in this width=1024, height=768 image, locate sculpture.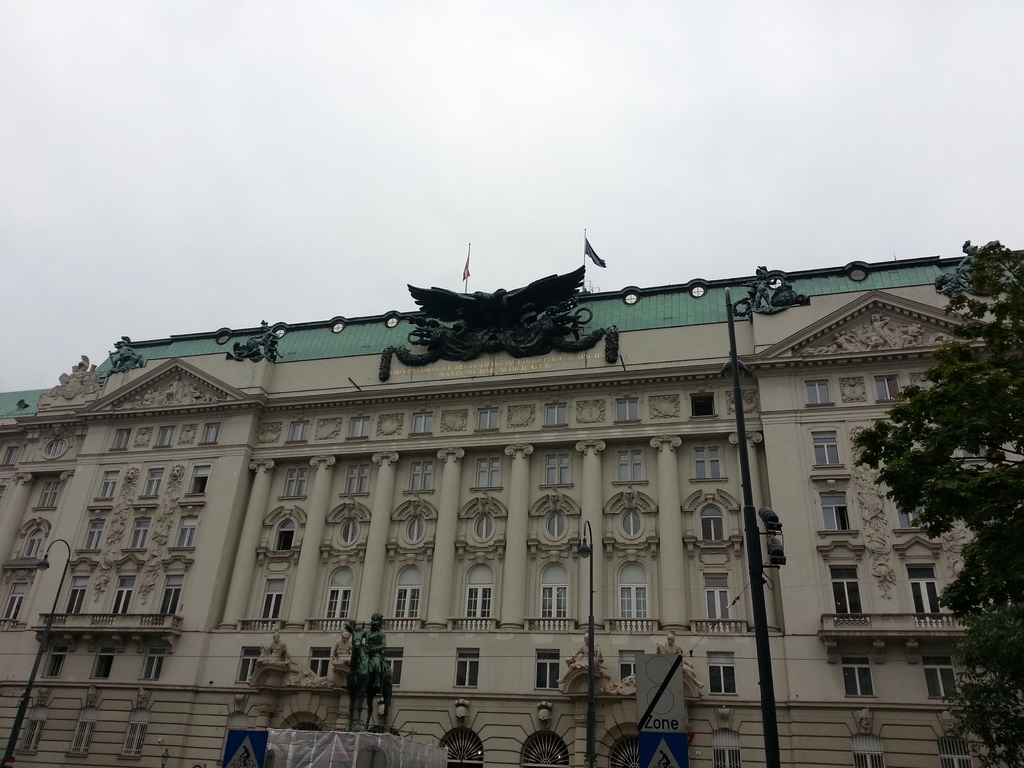
Bounding box: bbox=(348, 619, 394, 722).
